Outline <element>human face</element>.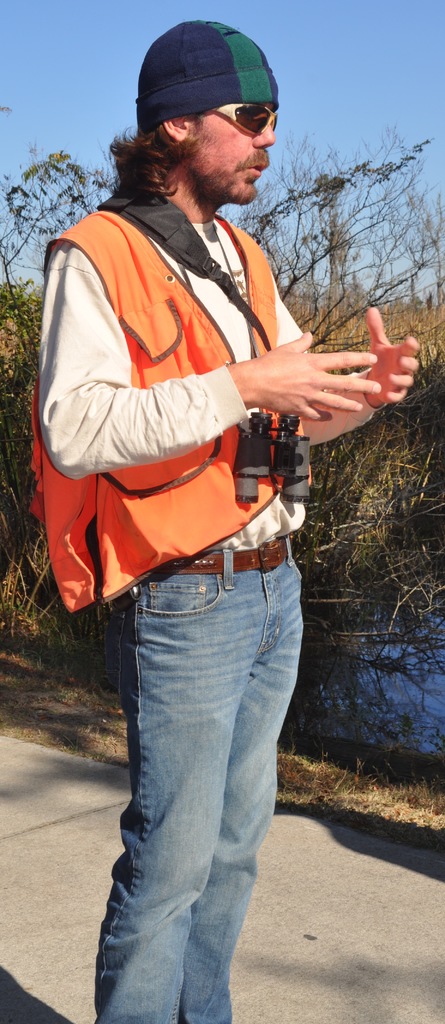
Outline: rect(188, 104, 281, 204).
